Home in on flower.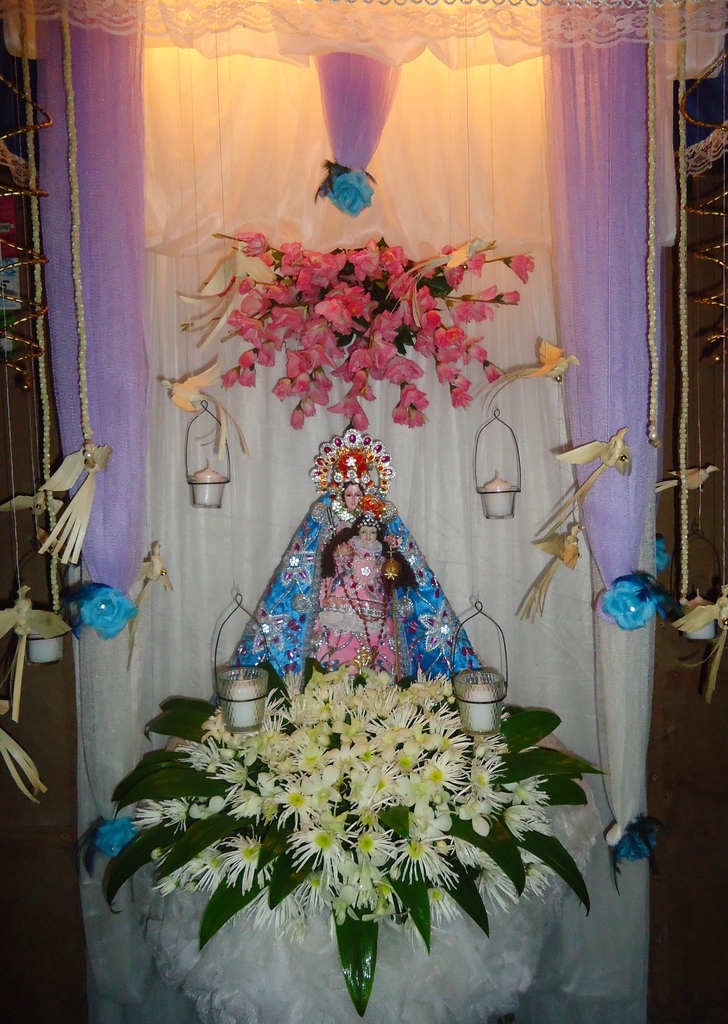
Homed in at <box>602,572,663,633</box>.
